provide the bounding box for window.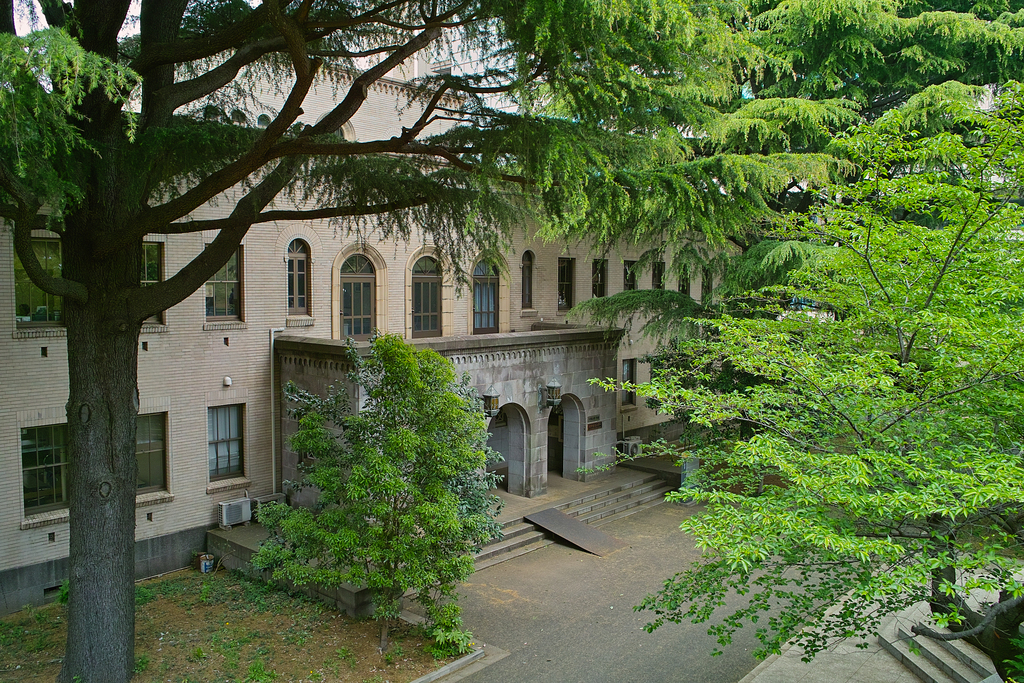
Rect(471, 257, 499, 334).
